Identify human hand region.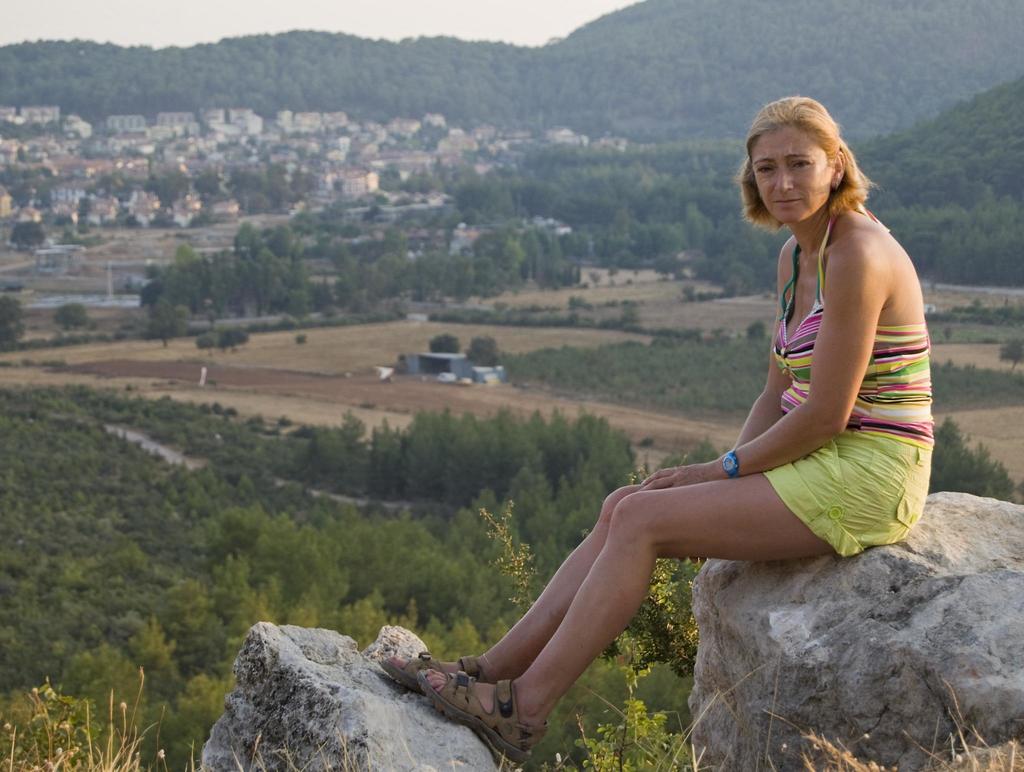
Region: {"x1": 640, "y1": 467, "x2": 704, "y2": 488}.
